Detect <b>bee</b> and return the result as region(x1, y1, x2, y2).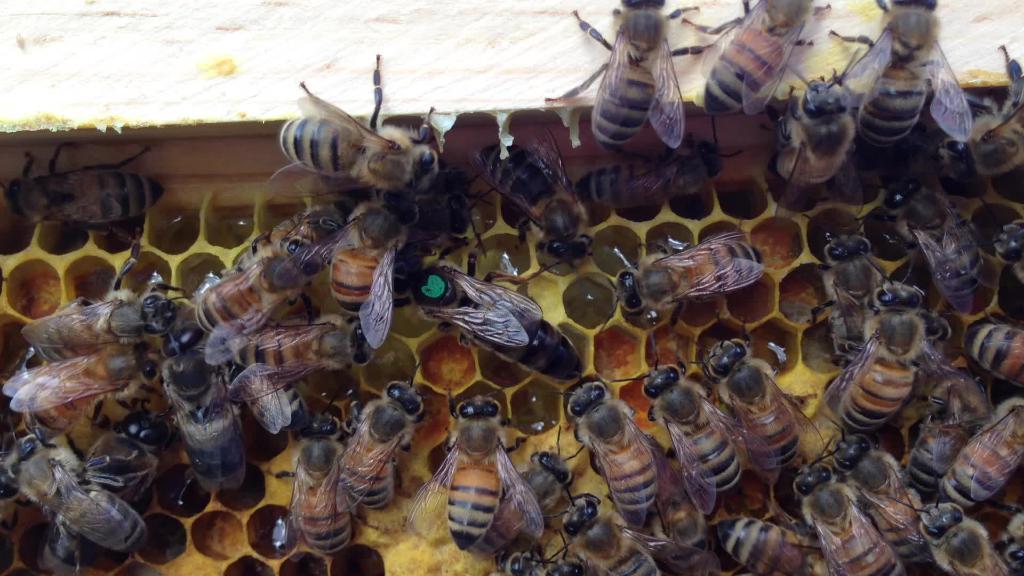
region(893, 170, 992, 317).
